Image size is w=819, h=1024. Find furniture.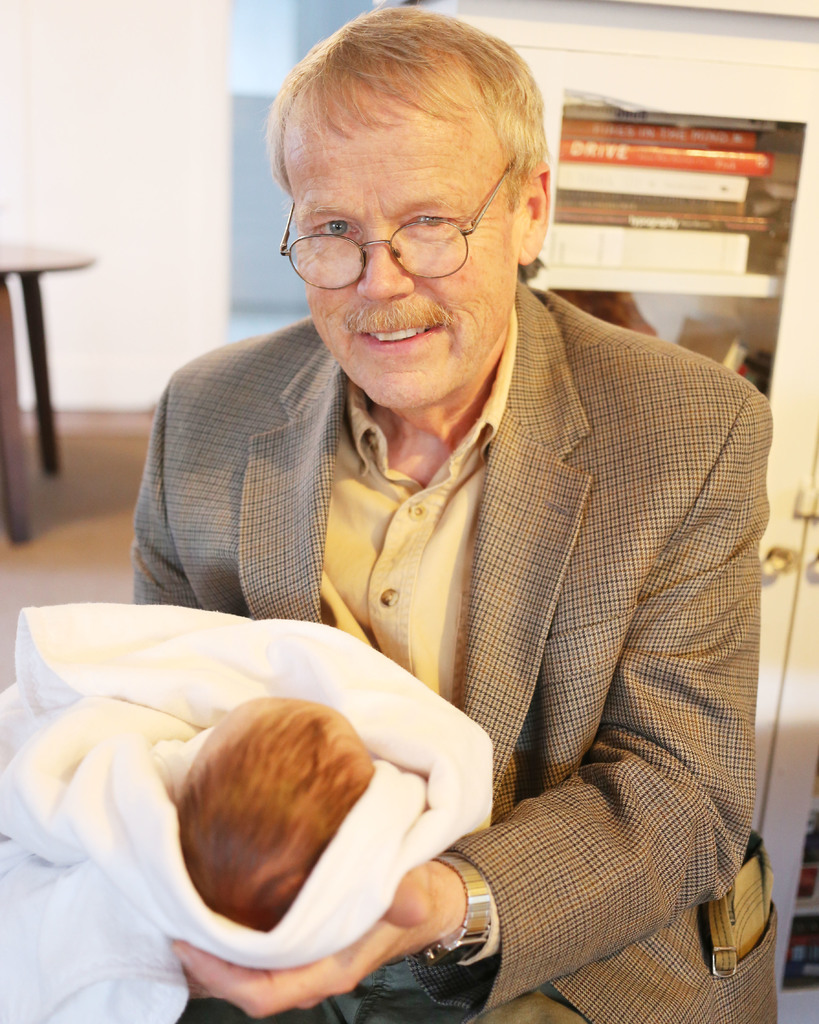
(371, 0, 818, 1023).
